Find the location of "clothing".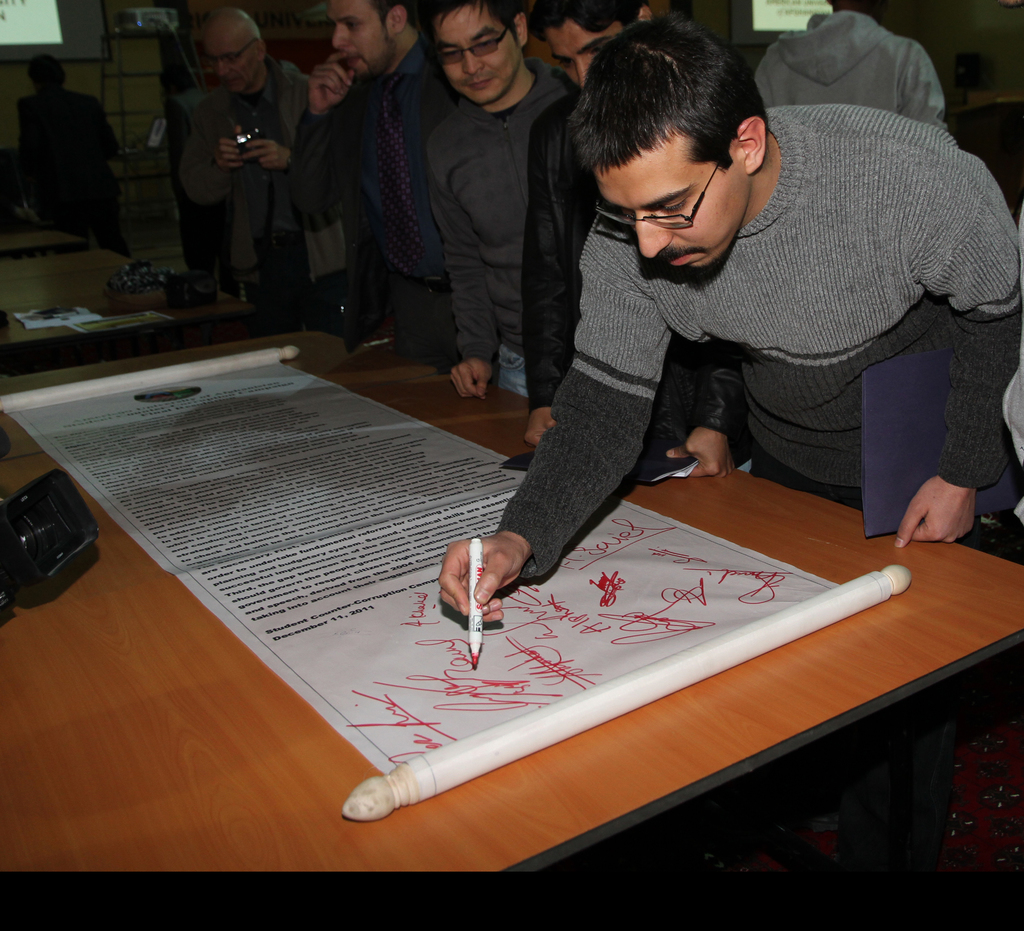
Location: box=[429, 66, 573, 399].
